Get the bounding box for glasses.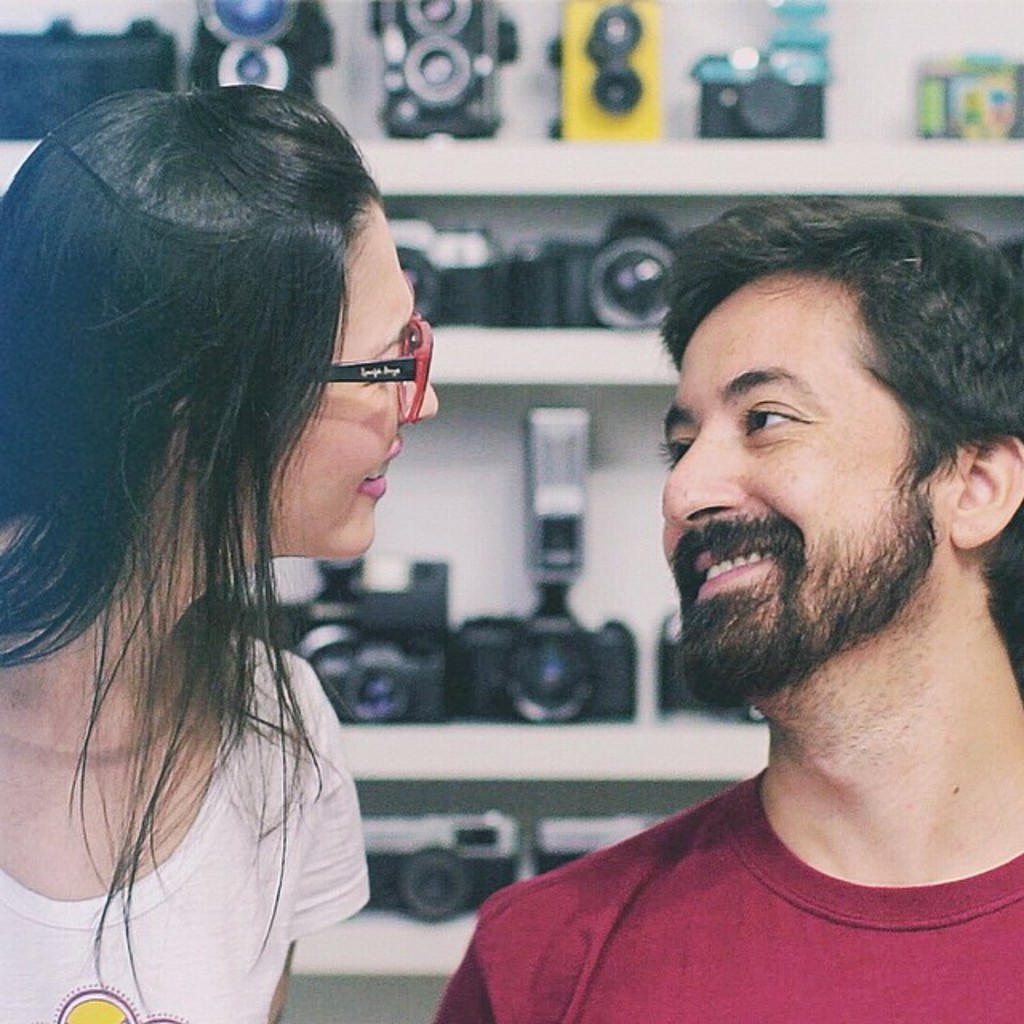
detection(294, 314, 443, 422).
